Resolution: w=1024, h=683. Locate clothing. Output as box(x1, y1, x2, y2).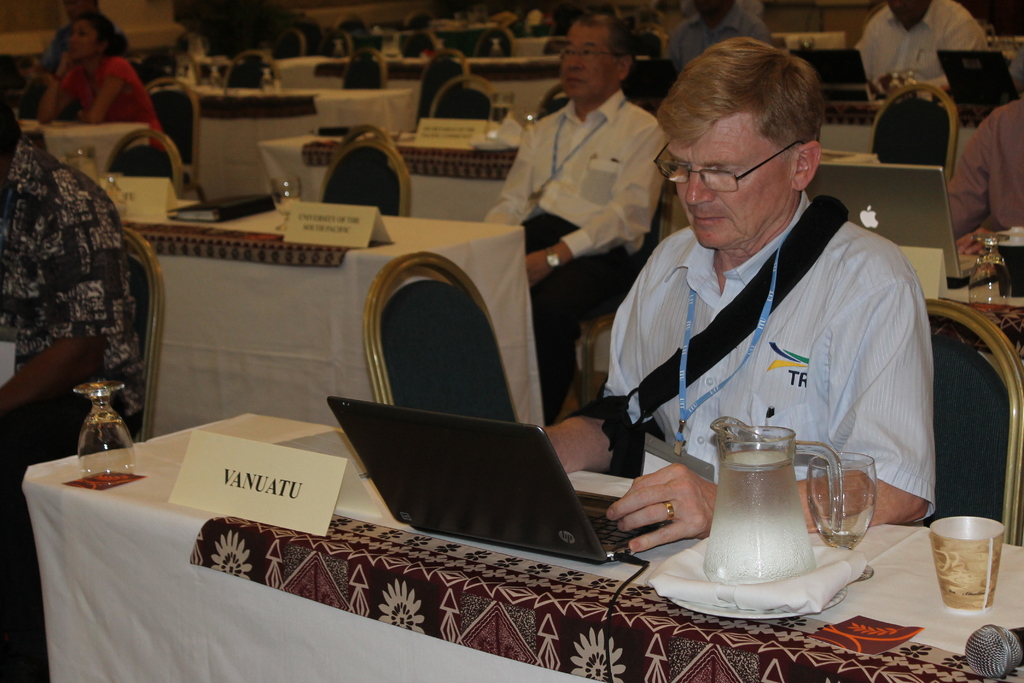
box(0, 130, 143, 643).
